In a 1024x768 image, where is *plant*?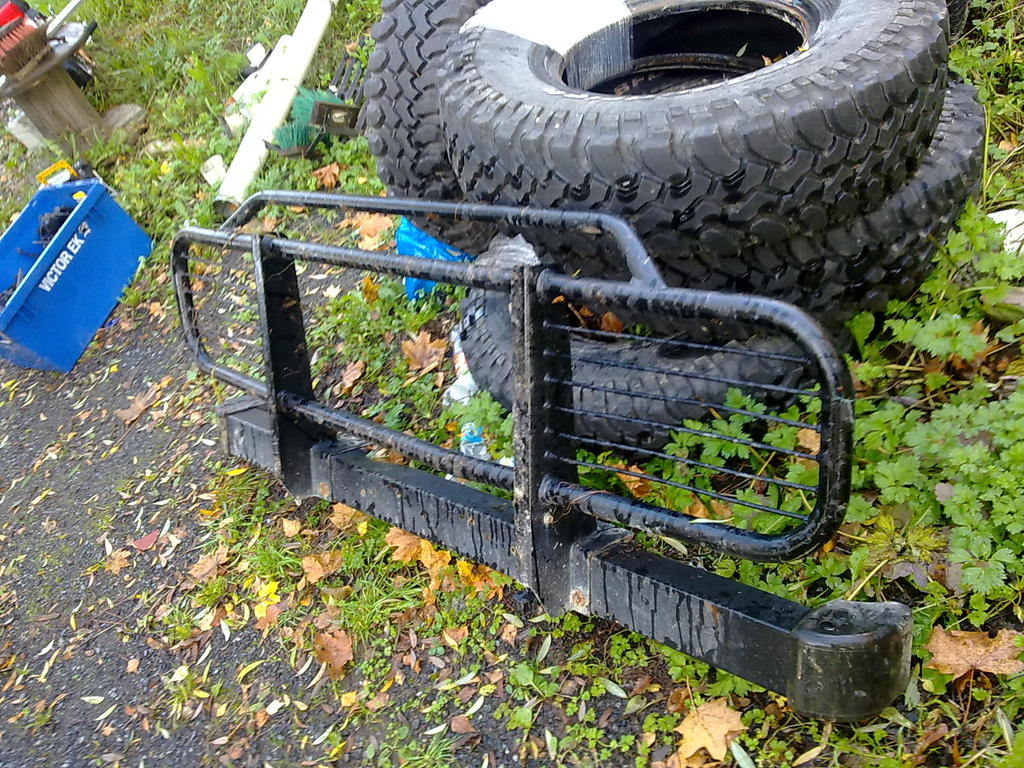
rect(174, 44, 288, 113).
